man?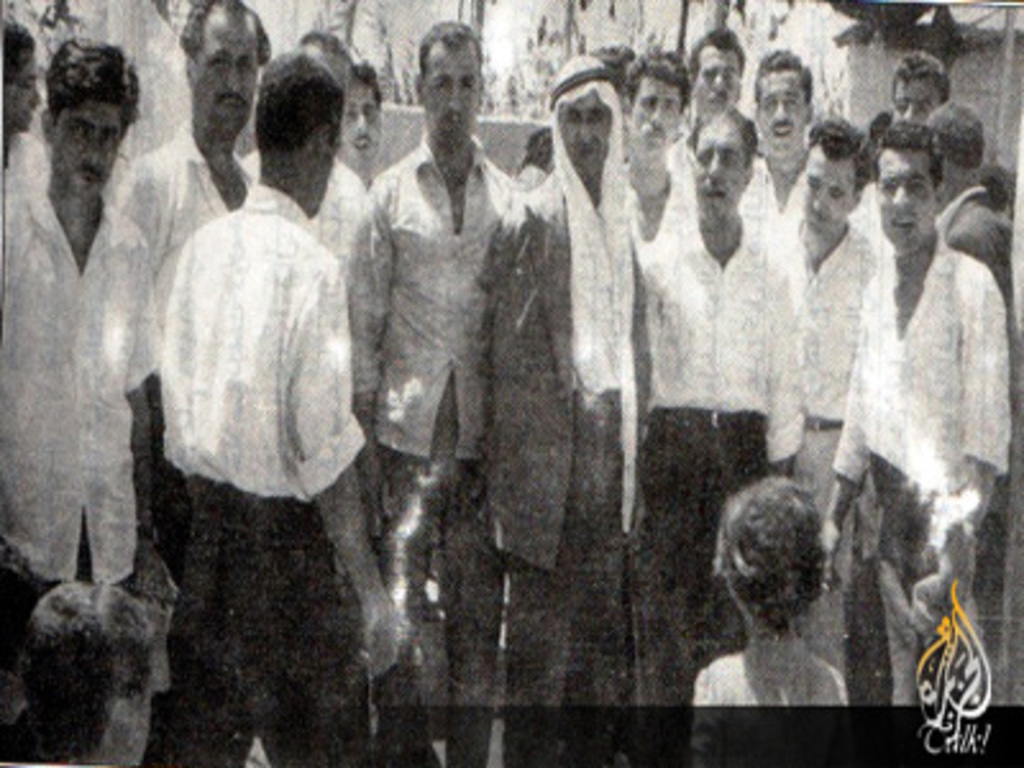
924, 105, 1009, 325
